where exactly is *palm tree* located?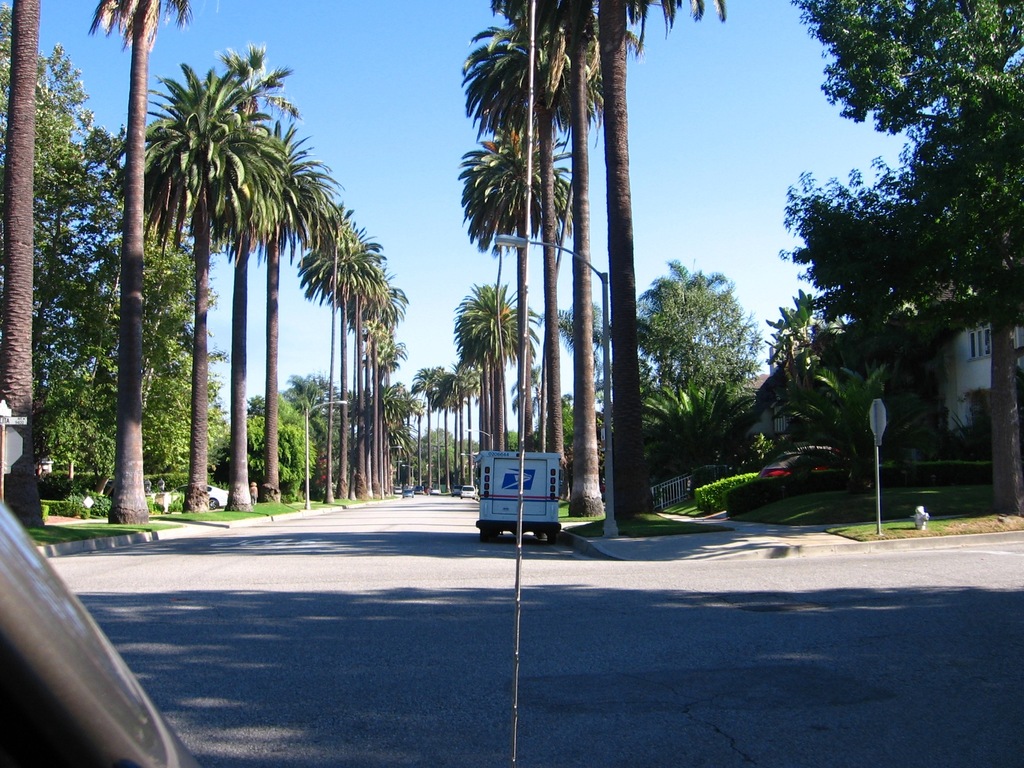
Its bounding box is [x1=338, y1=246, x2=394, y2=509].
